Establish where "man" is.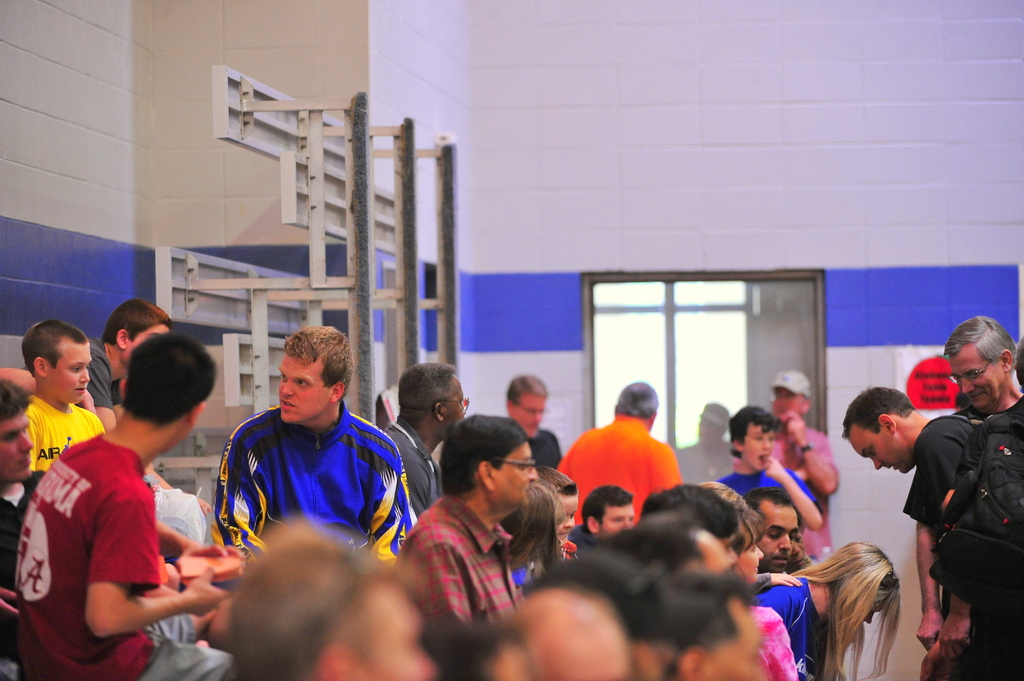
Established at {"x1": 566, "y1": 490, "x2": 642, "y2": 561}.
